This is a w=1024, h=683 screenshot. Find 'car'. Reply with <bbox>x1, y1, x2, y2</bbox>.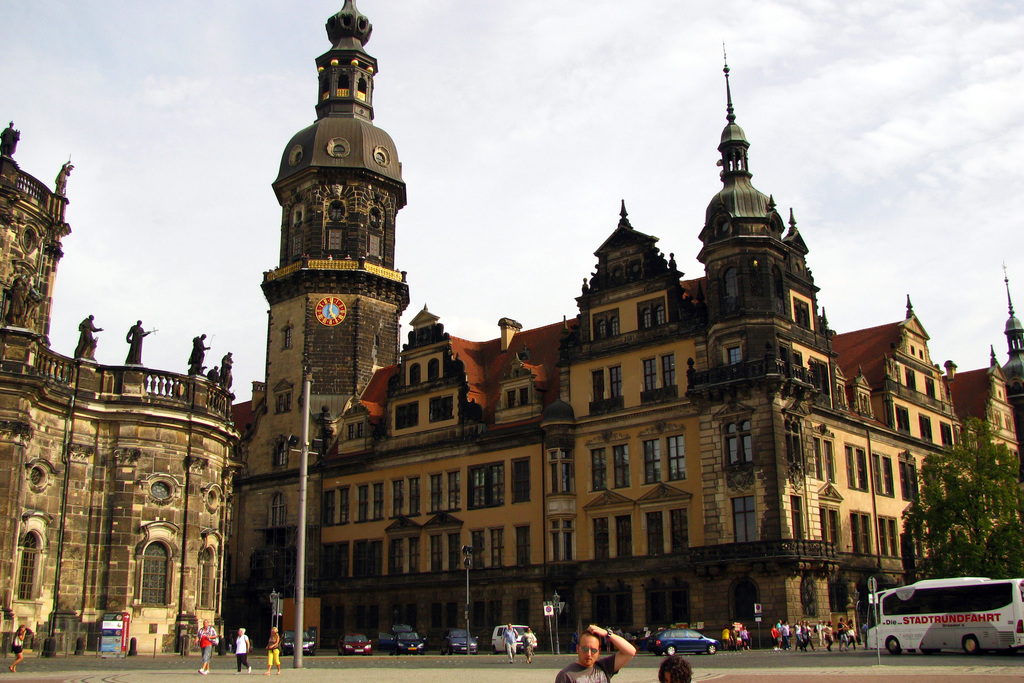
<bbox>282, 630, 314, 654</bbox>.
